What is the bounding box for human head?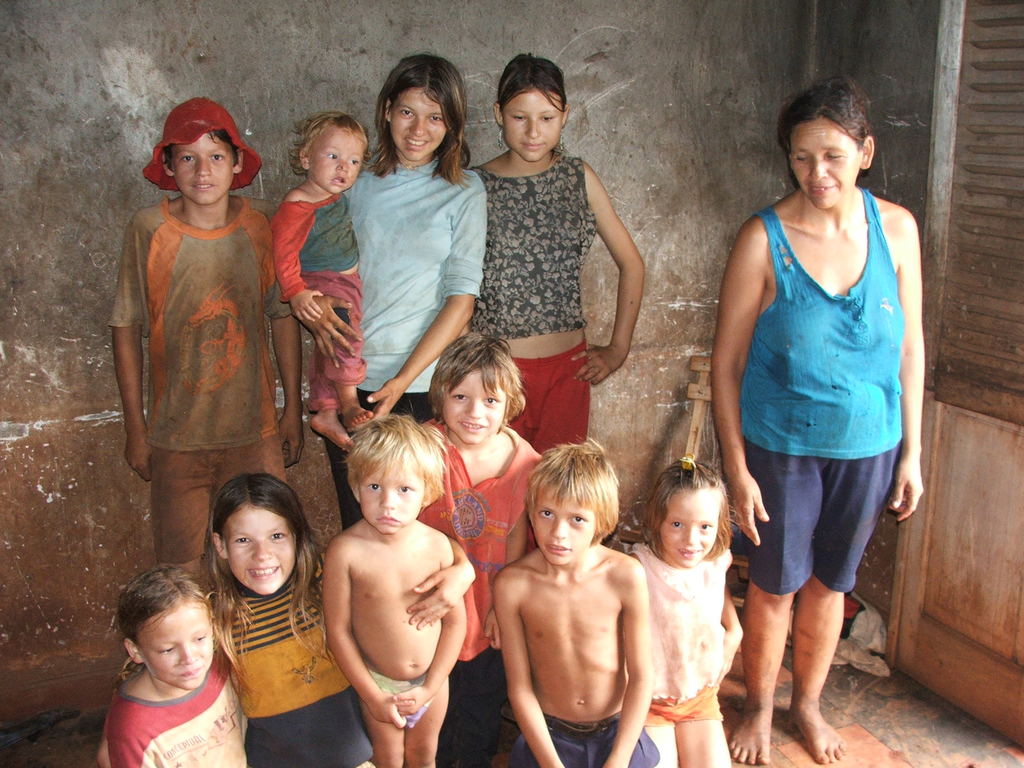
774,74,877,210.
